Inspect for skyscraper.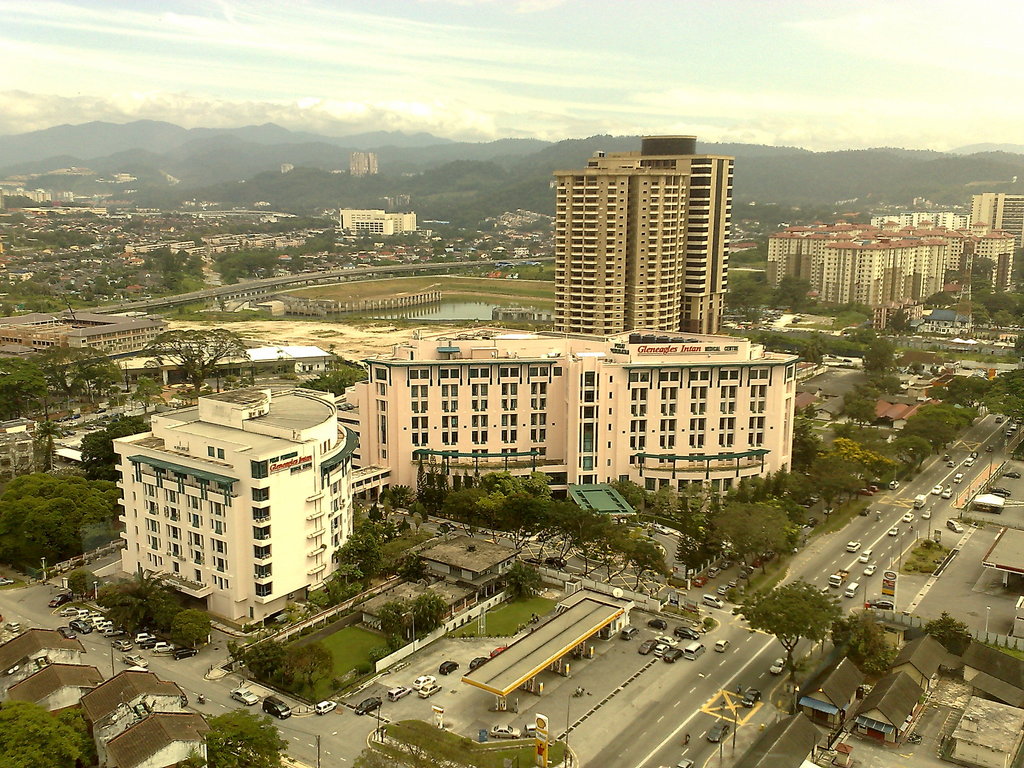
Inspection: [x1=349, y1=146, x2=375, y2=178].
